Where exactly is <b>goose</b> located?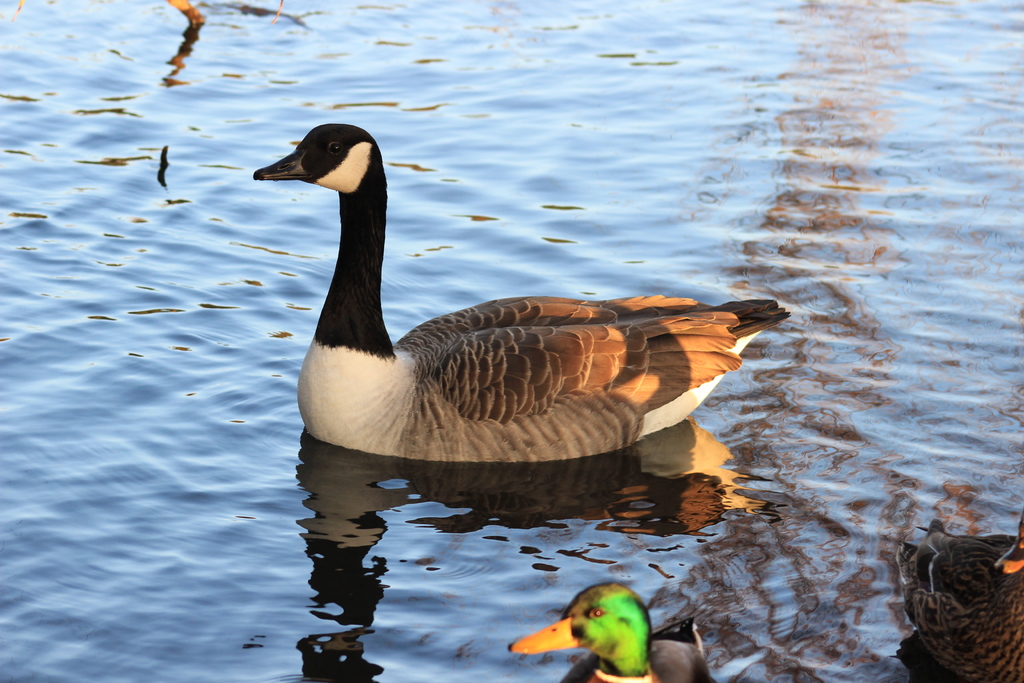
Its bounding box is detection(506, 588, 715, 682).
